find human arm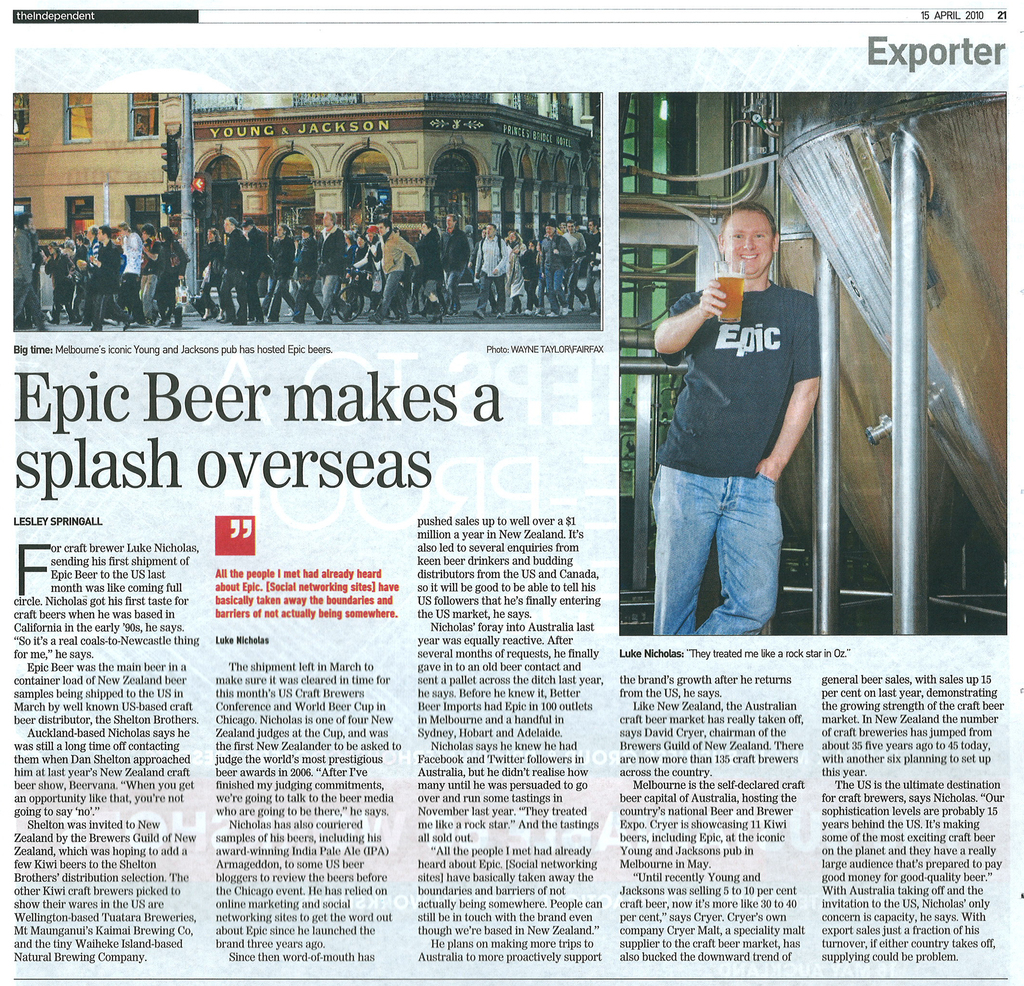
Rect(539, 242, 545, 279)
